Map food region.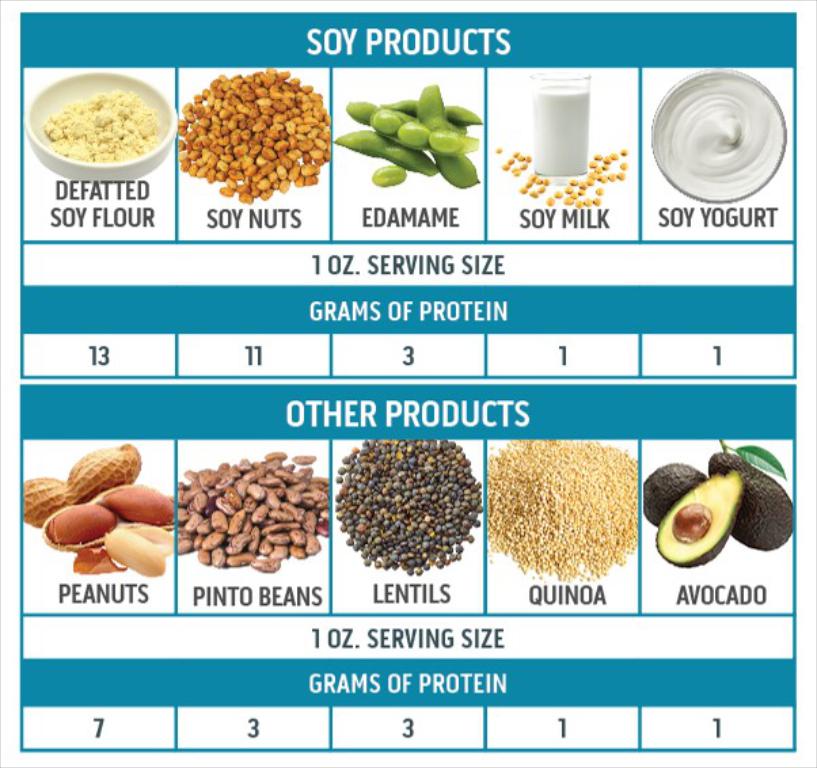
Mapped to pyautogui.locateOnScreen(651, 77, 780, 204).
